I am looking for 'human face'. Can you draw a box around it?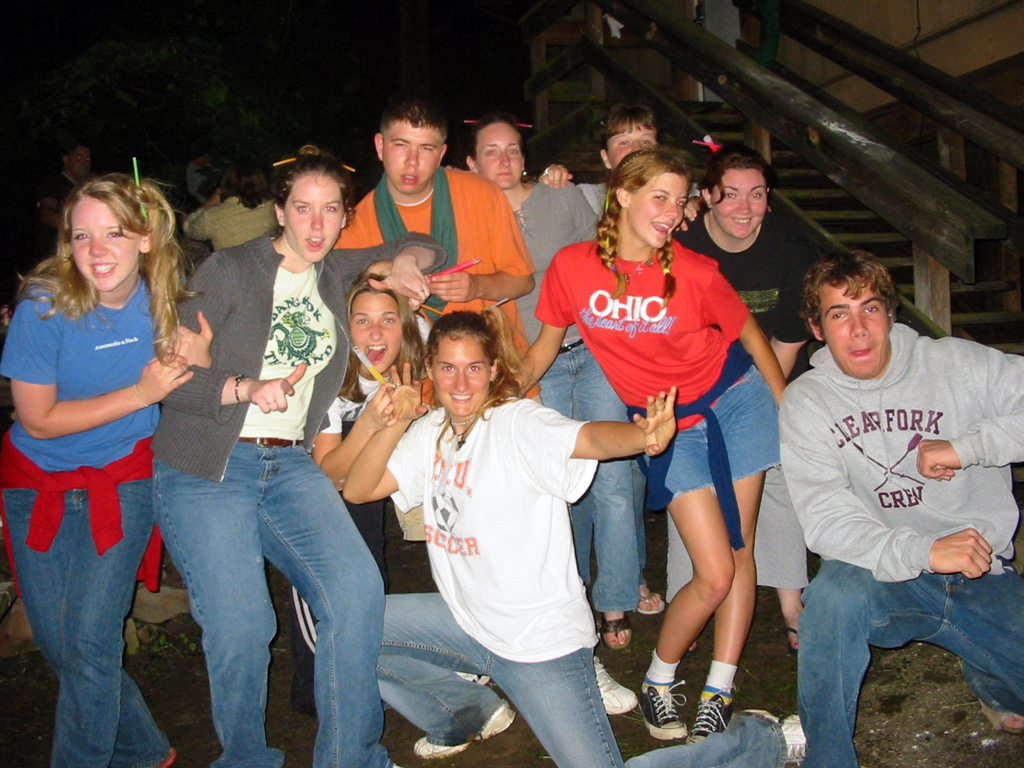
Sure, the bounding box is x1=73 y1=193 x2=142 y2=292.
